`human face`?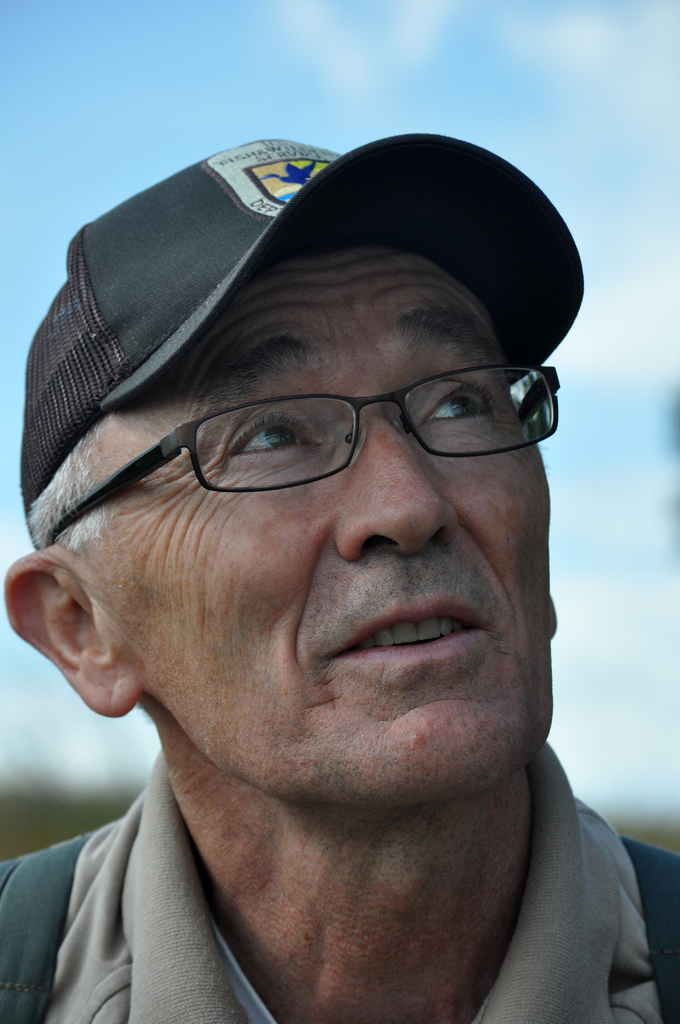
(x1=55, y1=243, x2=556, y2=810)
